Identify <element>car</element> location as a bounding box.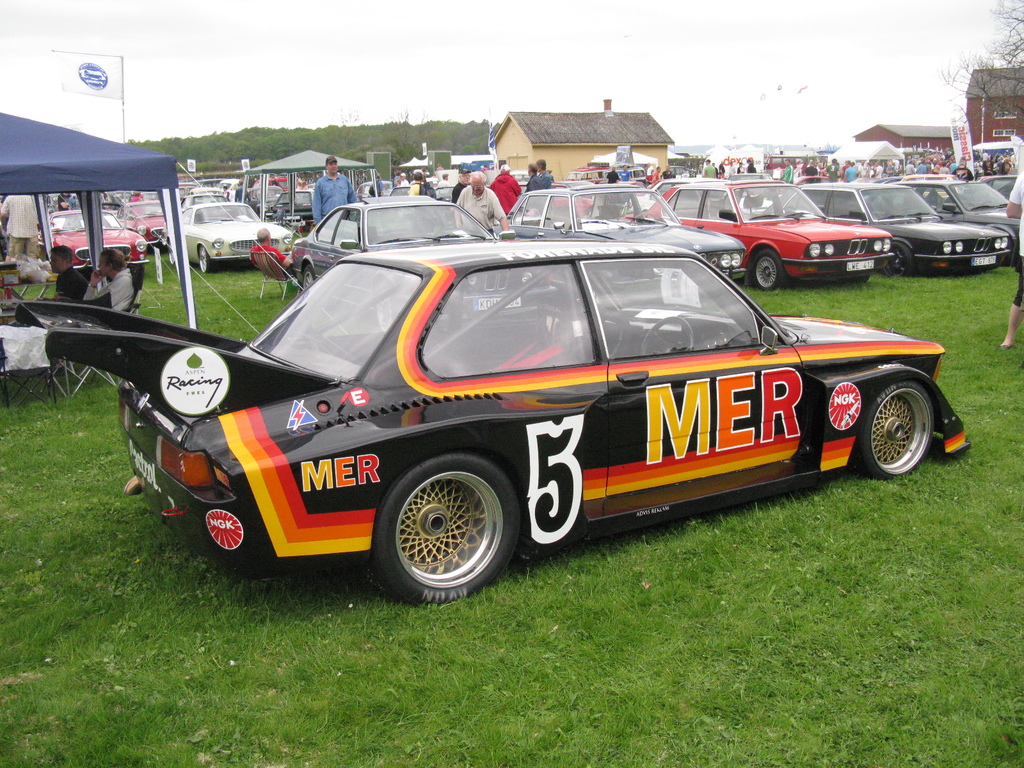
<region>10, 244, 970, 606</region>.
